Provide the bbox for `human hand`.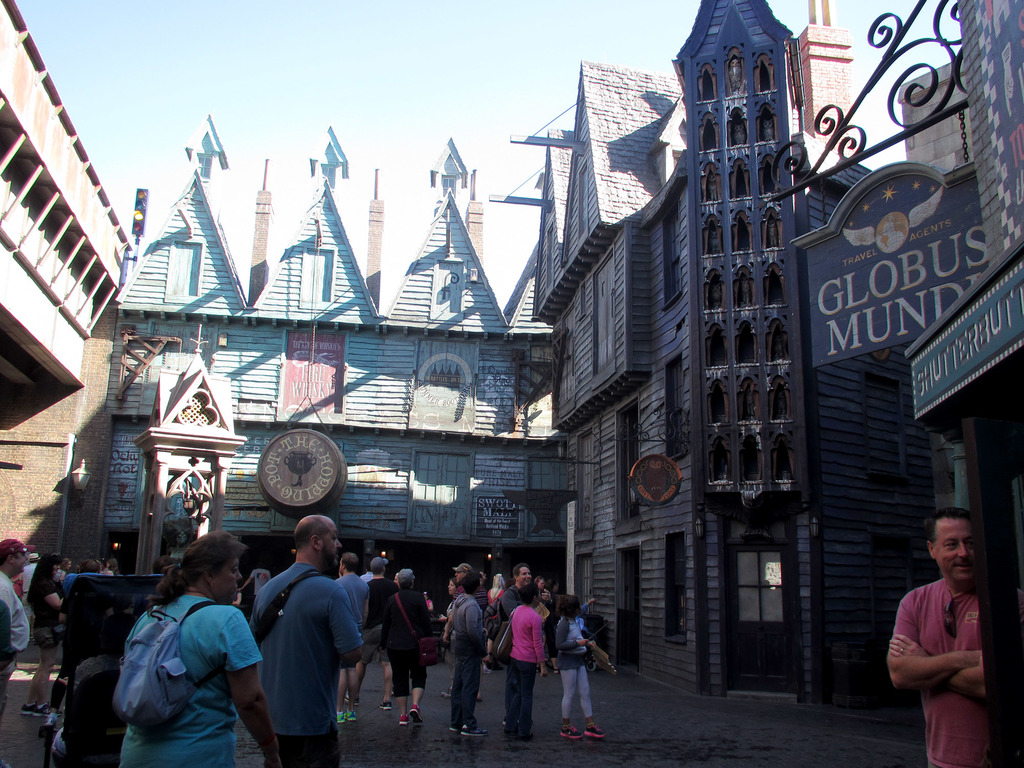
BBox(578, 638, 589, 650).
